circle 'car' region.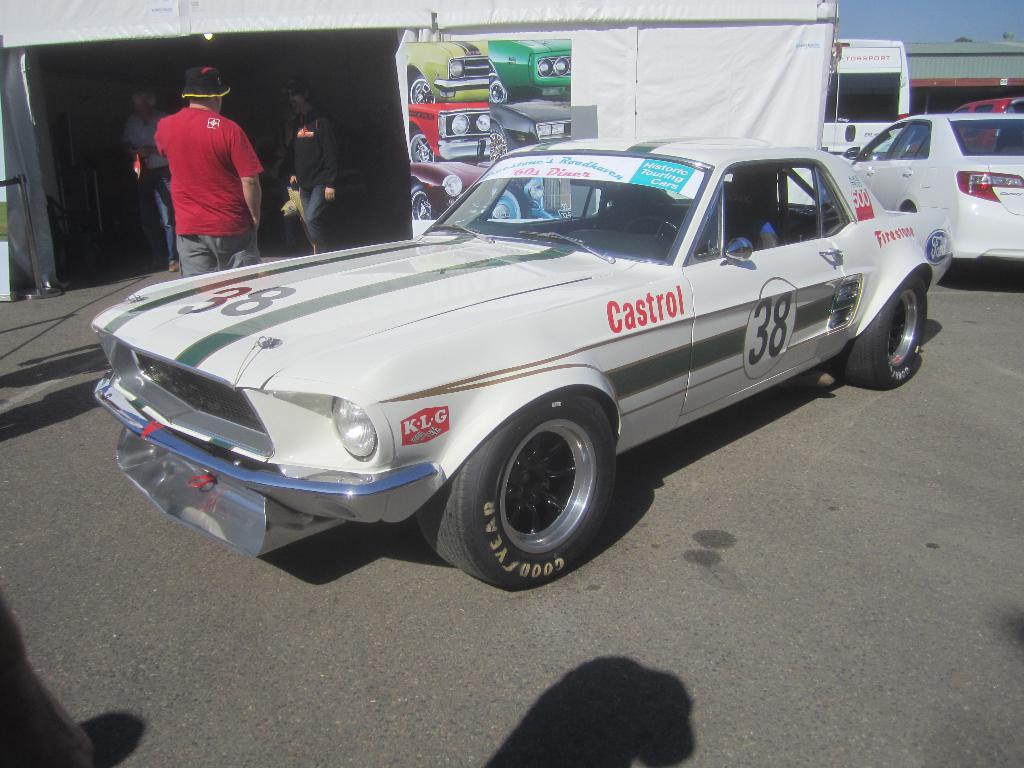
Region: [x1=408, y1=40, x2=504, y2=110].
